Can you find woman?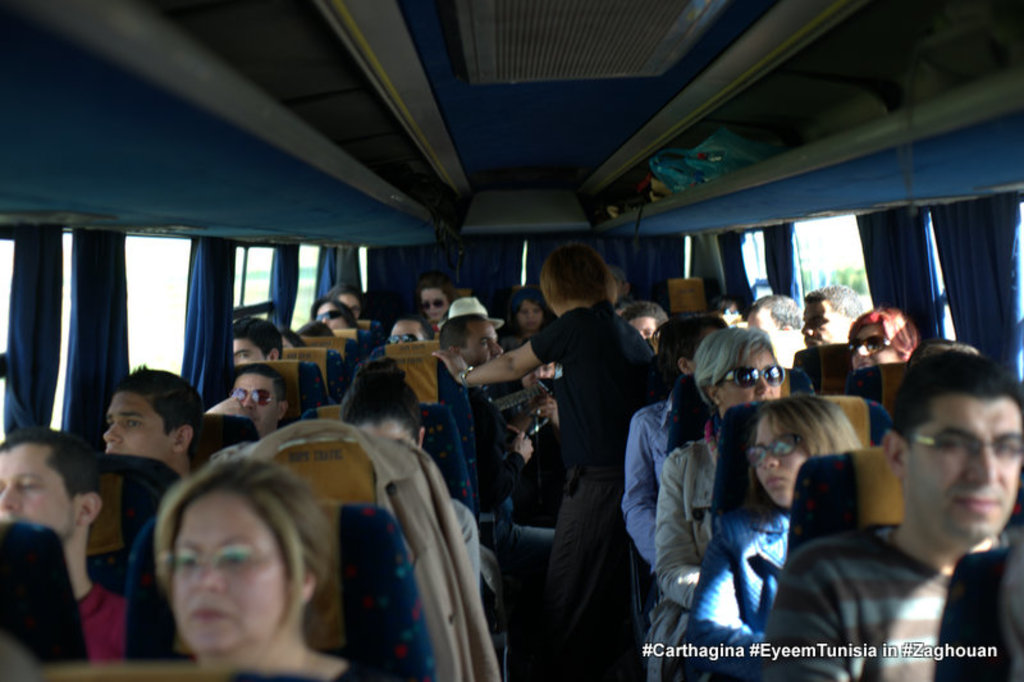
Yes, bounding box: 315, 292, 358, 335.
